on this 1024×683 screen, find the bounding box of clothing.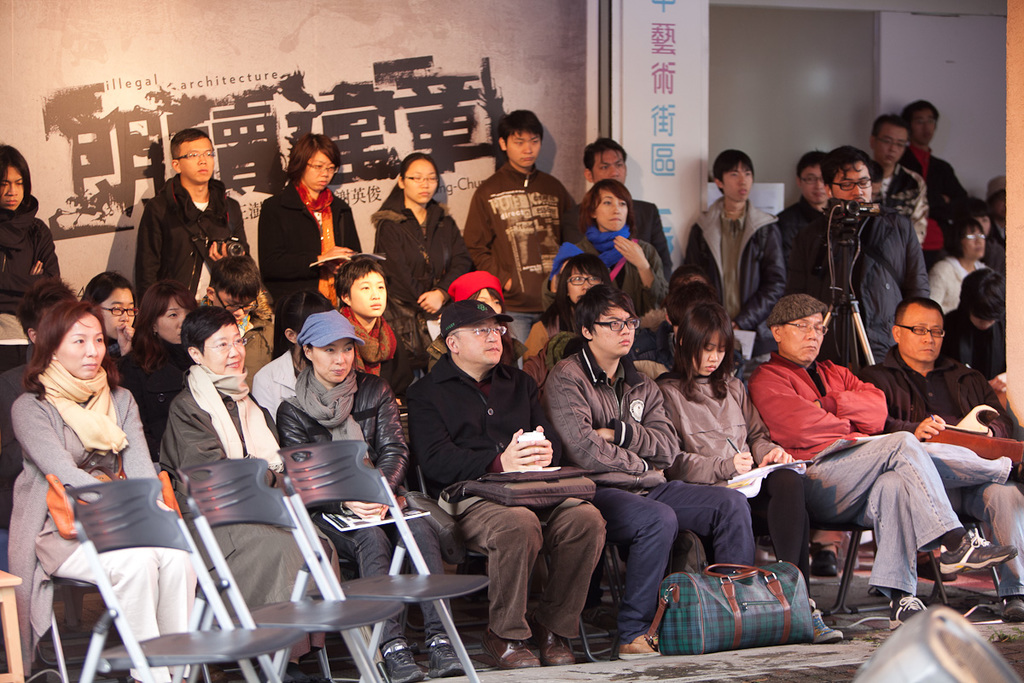
Bounding box: <region>656, 348, 845, 615</region>.
